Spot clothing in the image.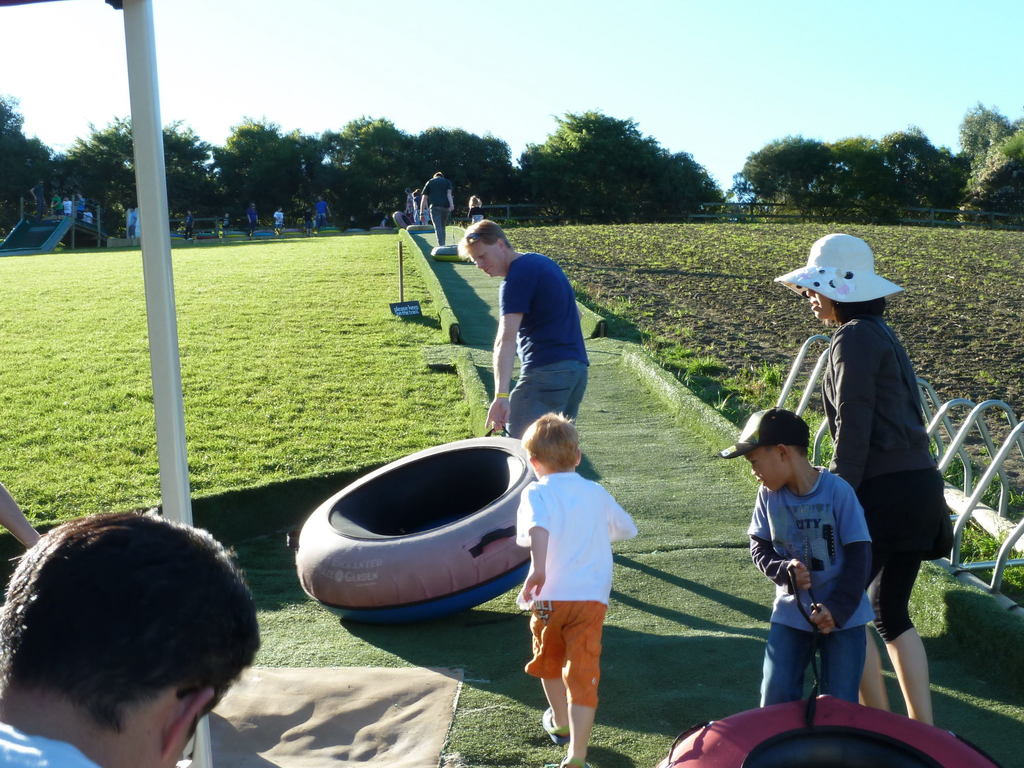
clothing found at {"left": 403, "top": 189, "right": 416, "bottom": 220}.
